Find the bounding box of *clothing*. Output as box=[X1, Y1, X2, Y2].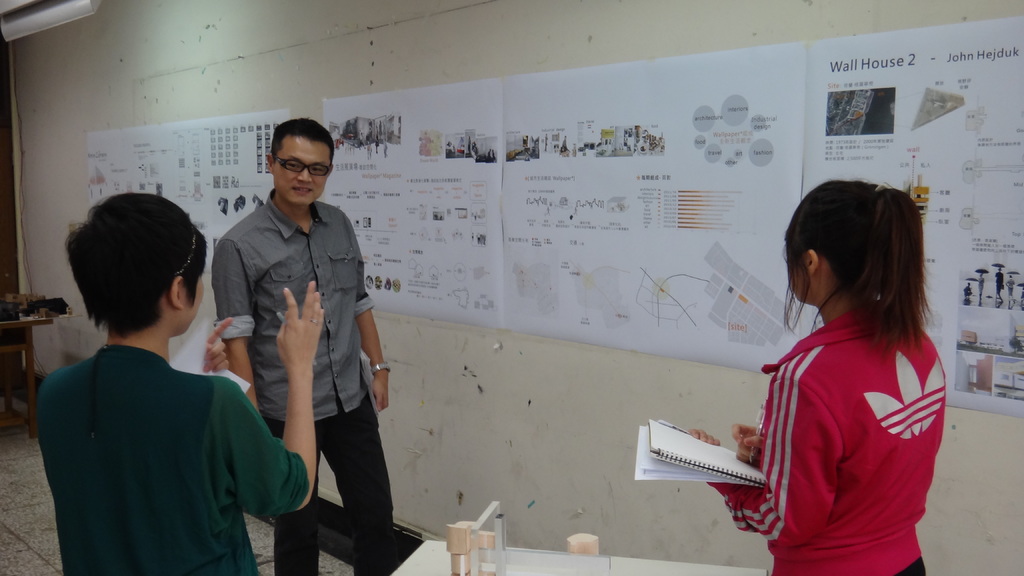
box=[702, 298, 947, 575].
